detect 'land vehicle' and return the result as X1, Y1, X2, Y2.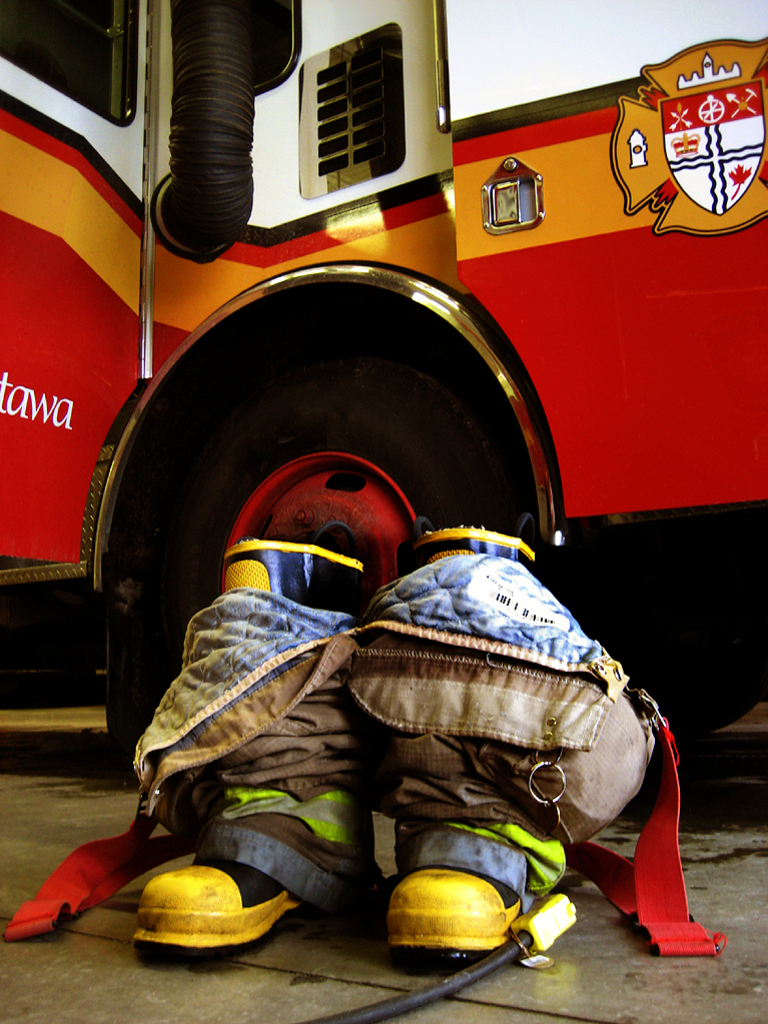
0, 0, 767, 771.
